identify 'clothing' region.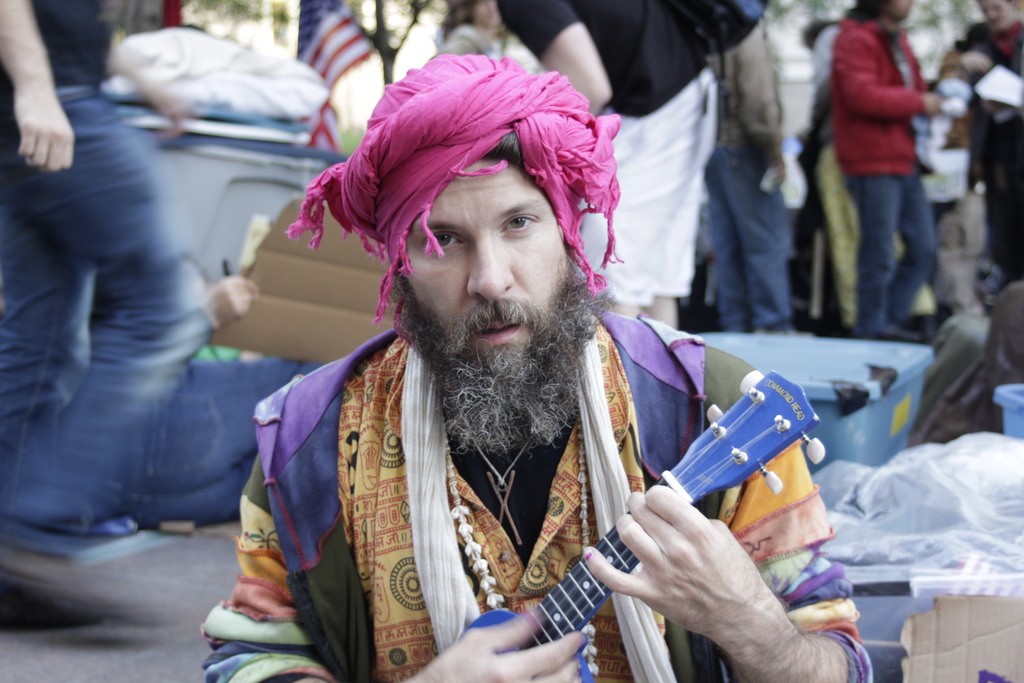
Region: 495, 0, 721, 304.
